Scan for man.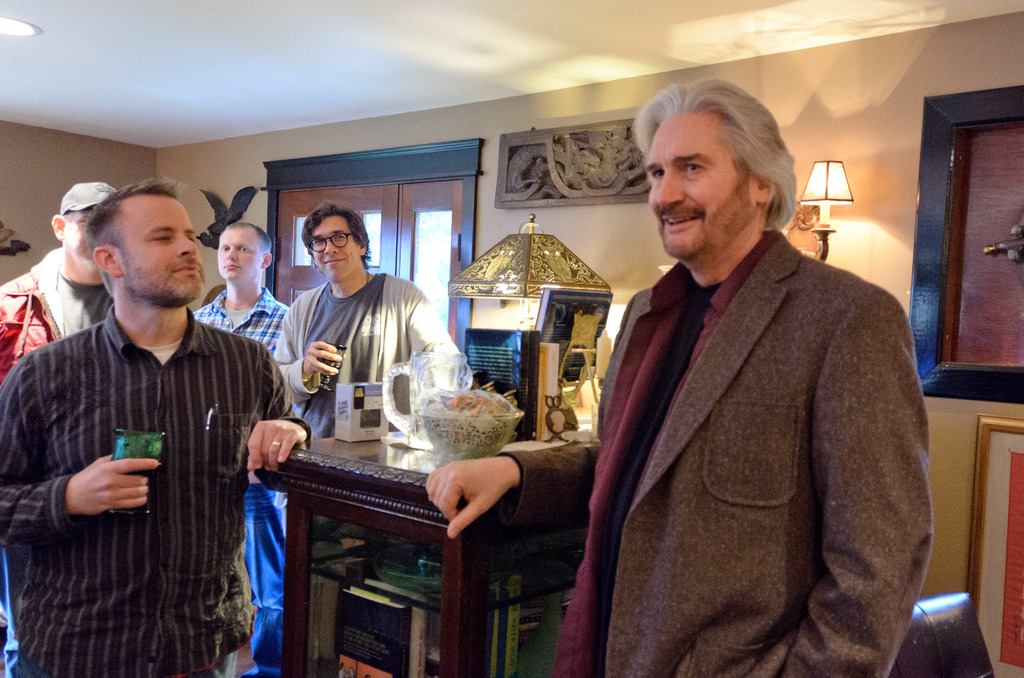
Scan result: bbox=(0, 179, 312, 677).
